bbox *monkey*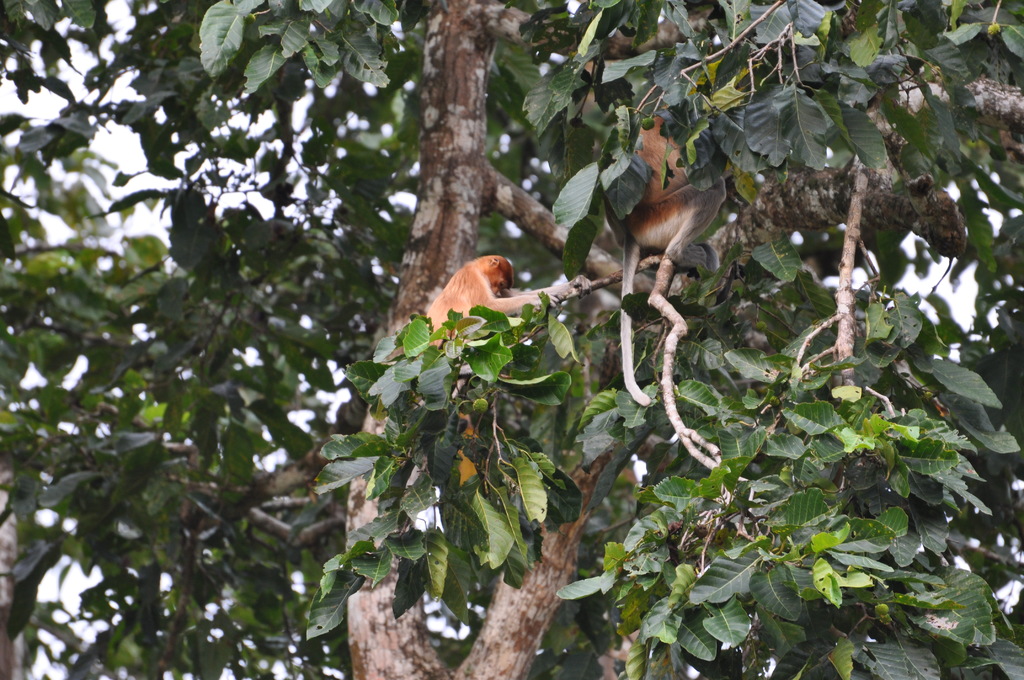
box=[618, 105, 728, 407]
